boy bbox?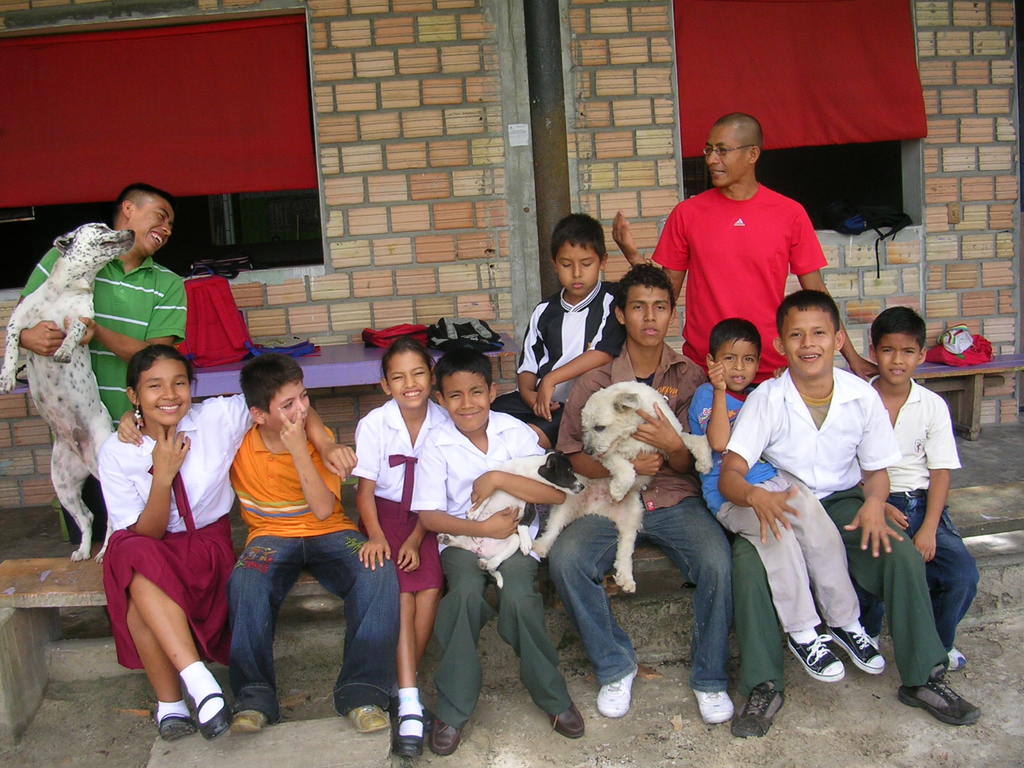
492, 215, 625, 449
